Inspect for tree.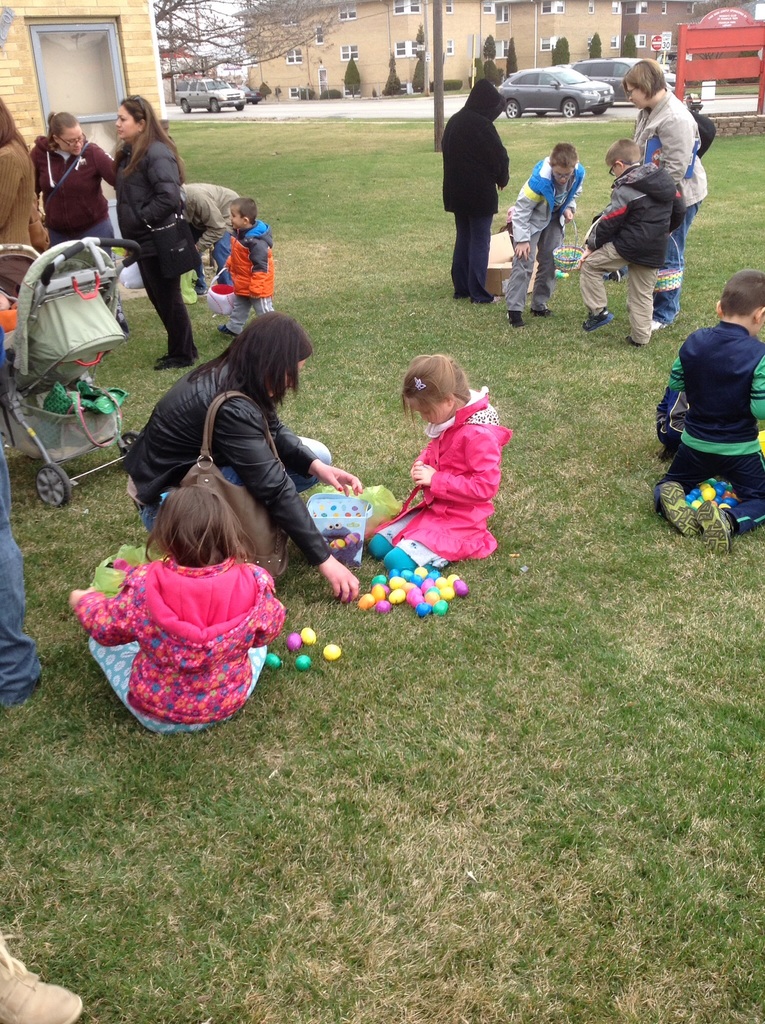
Inspection: 482,31,499,65.
